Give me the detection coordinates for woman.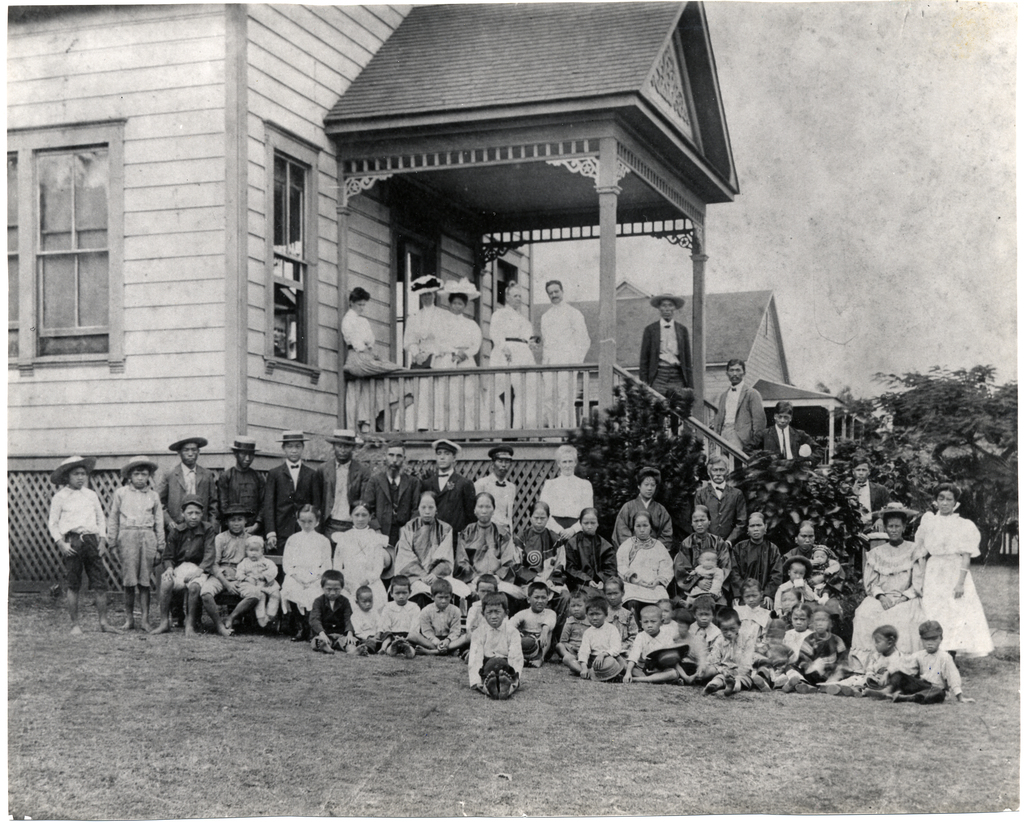
<region>605, 488, 682, 640</region>.
